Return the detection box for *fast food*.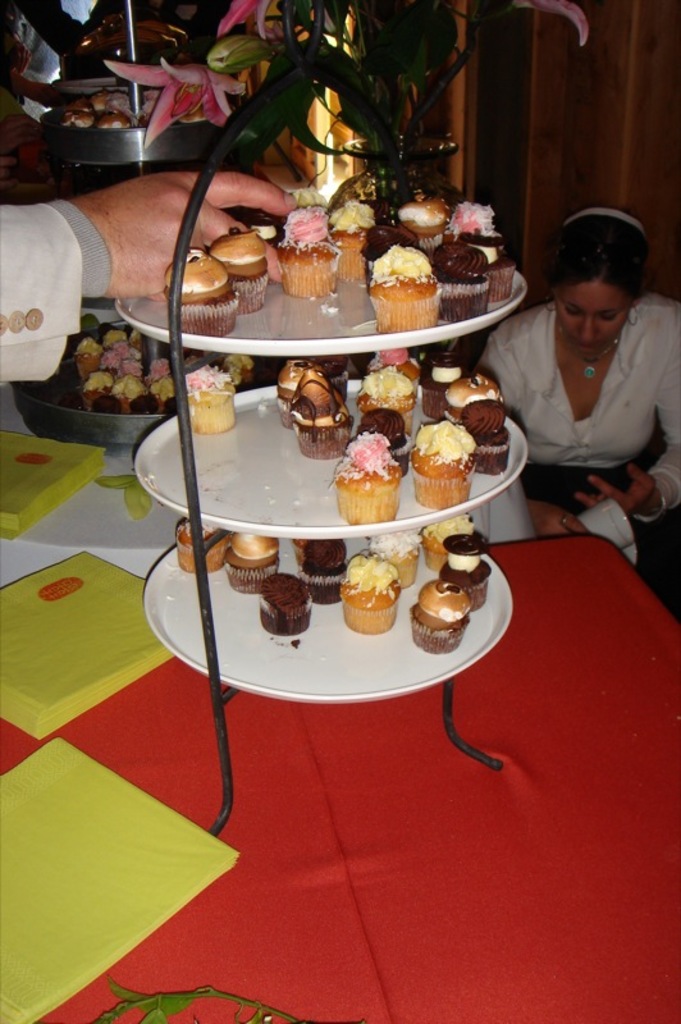
x1=333, y1=553, x2=413, y2=634.
